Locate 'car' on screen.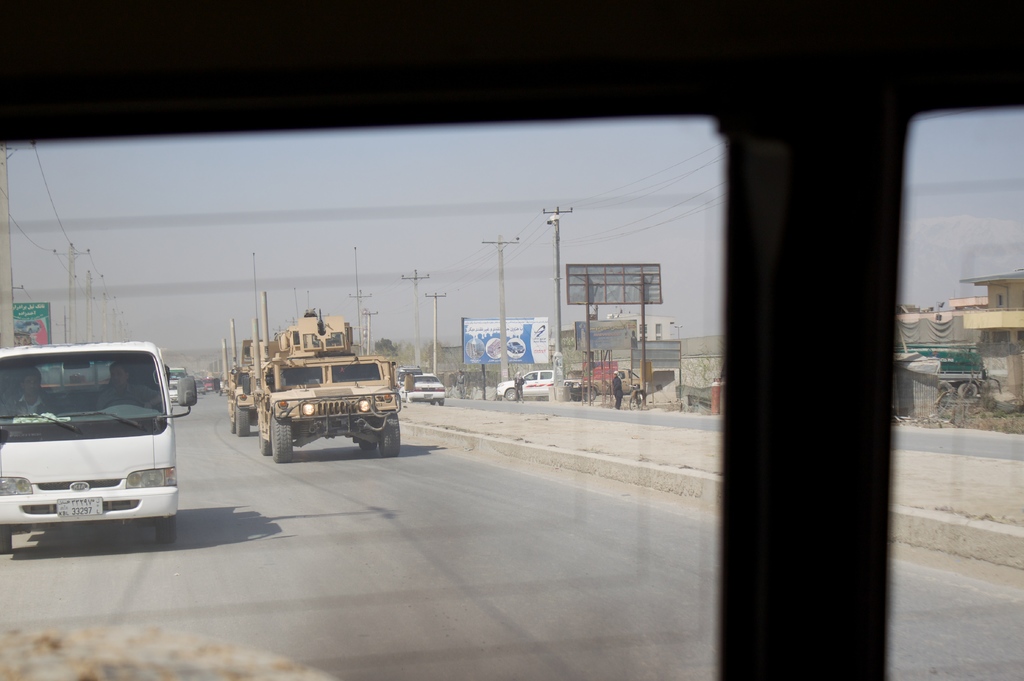
On screen at locate(170, 382, 180, 403).
